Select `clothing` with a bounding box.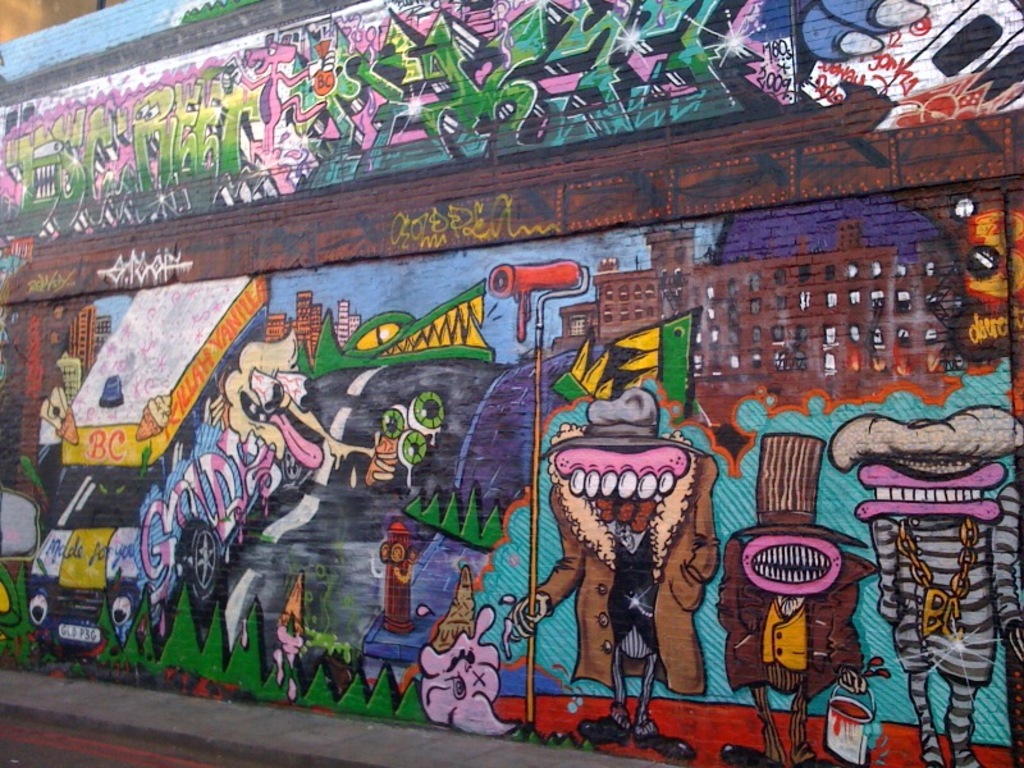
<box>522,380,722,699</box>.
